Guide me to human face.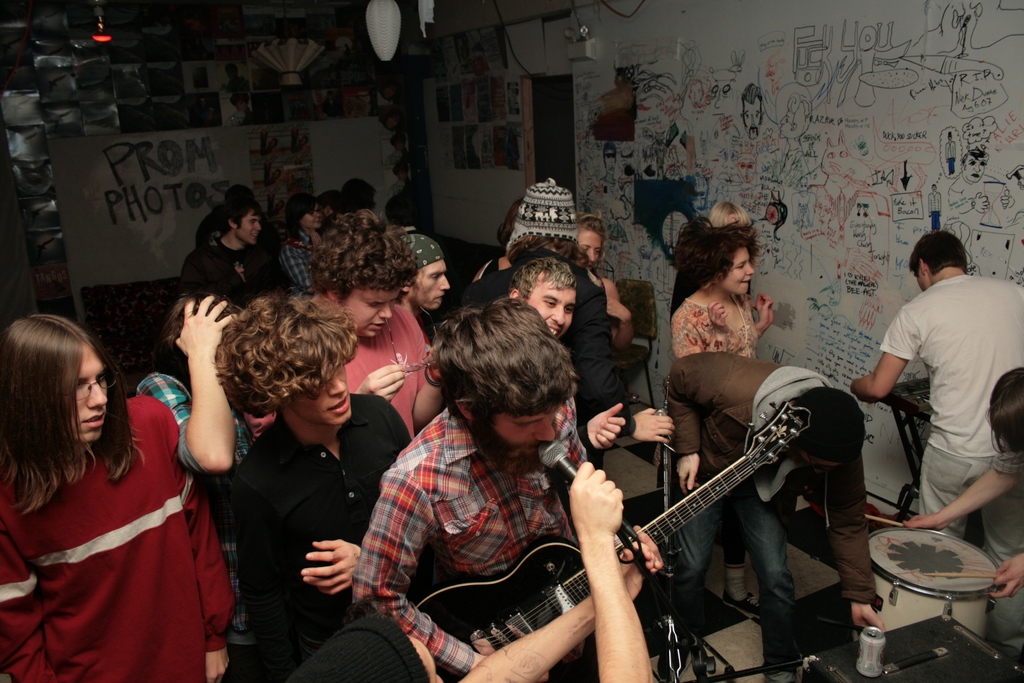
Guidance: x1=531 y1=283 x2=572 y2=340.
